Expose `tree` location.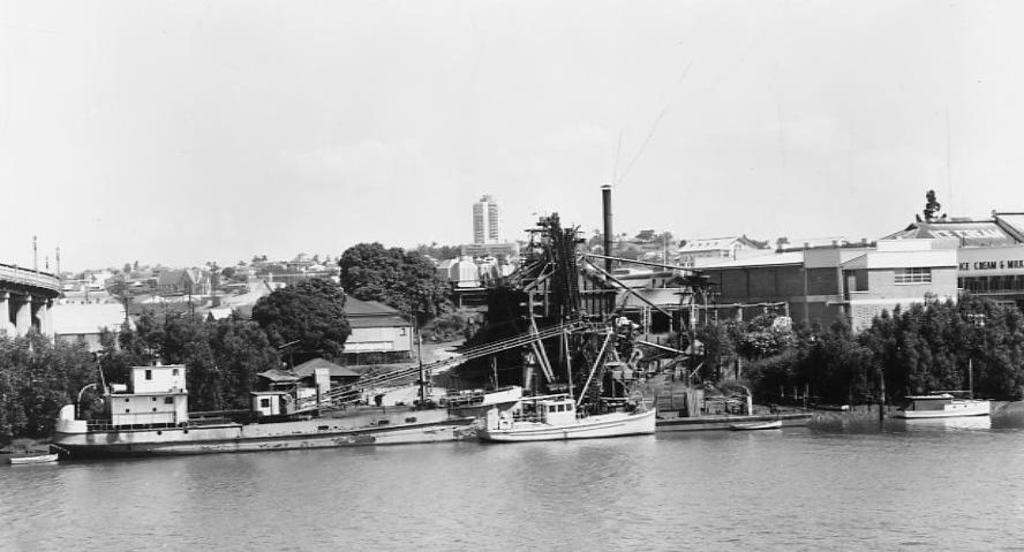
Exposed at Rect(332, 243, 452, 317).
